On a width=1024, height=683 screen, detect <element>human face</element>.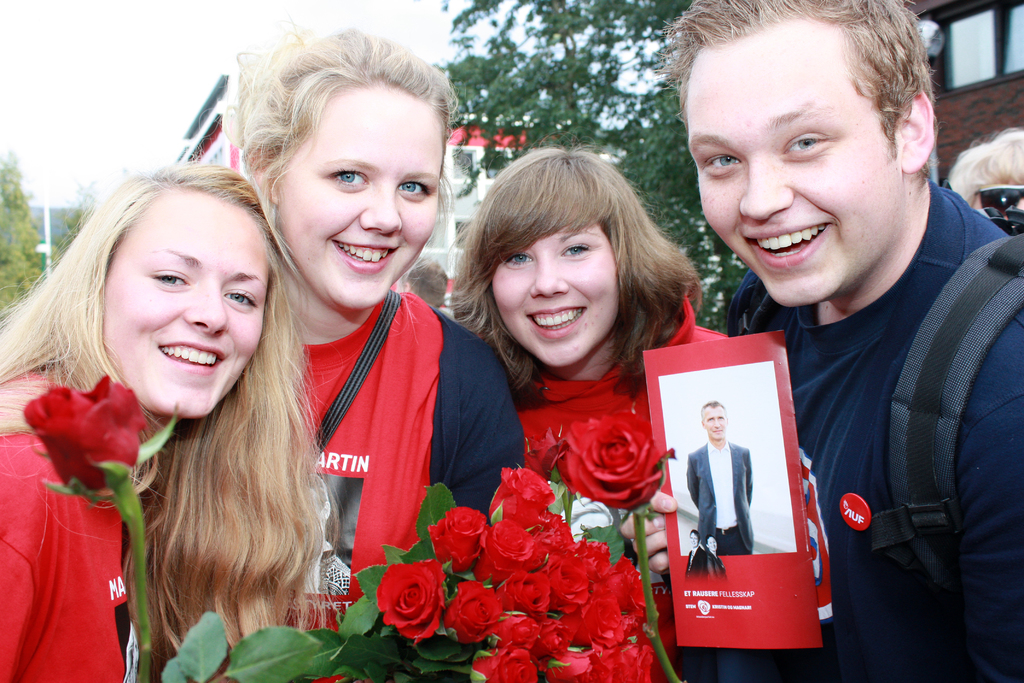
493/220/616/365.
